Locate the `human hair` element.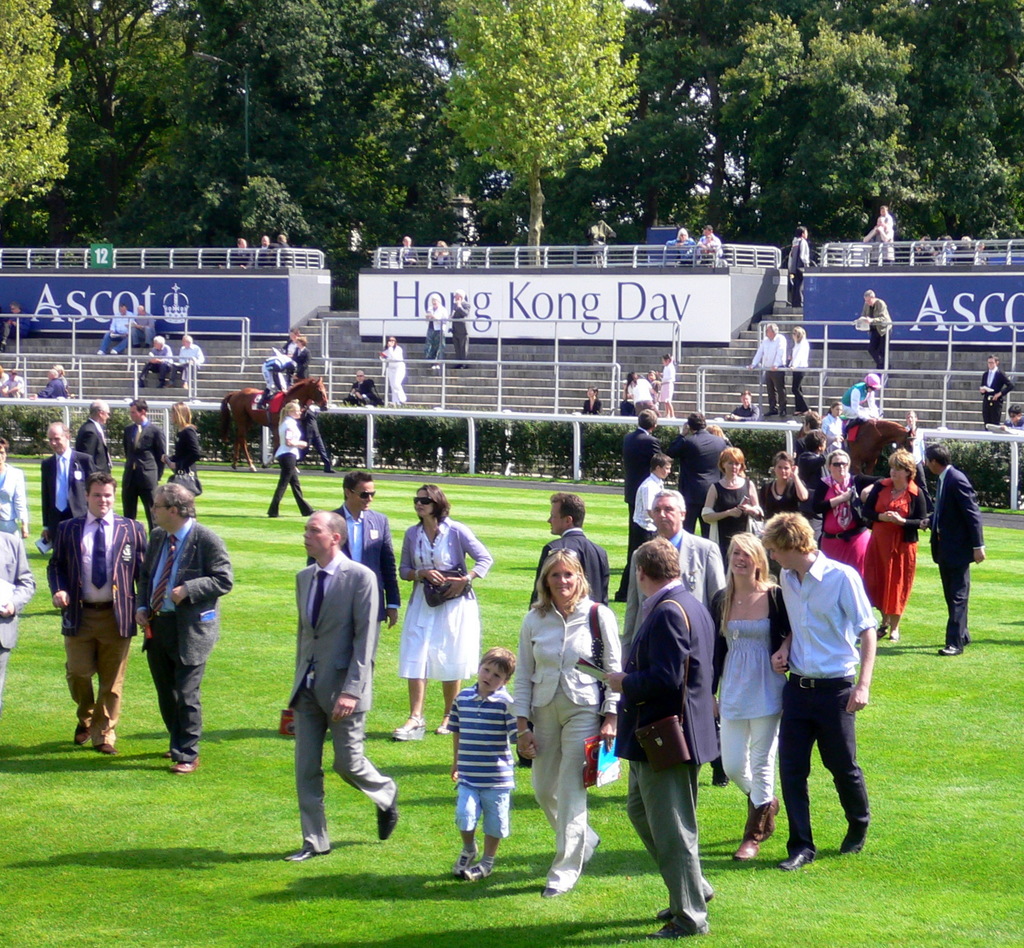
Element bbox: 131 398 147 414.
